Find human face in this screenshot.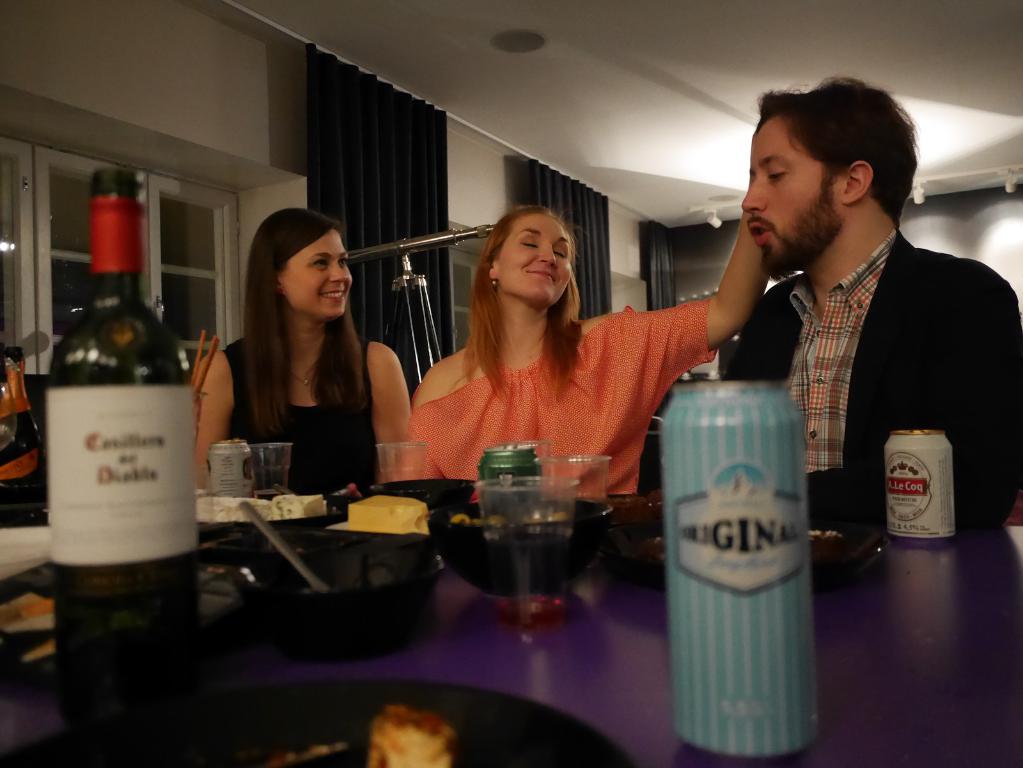
The bounding box for human face is [left=501, top=211, right=571, bottom=297].
